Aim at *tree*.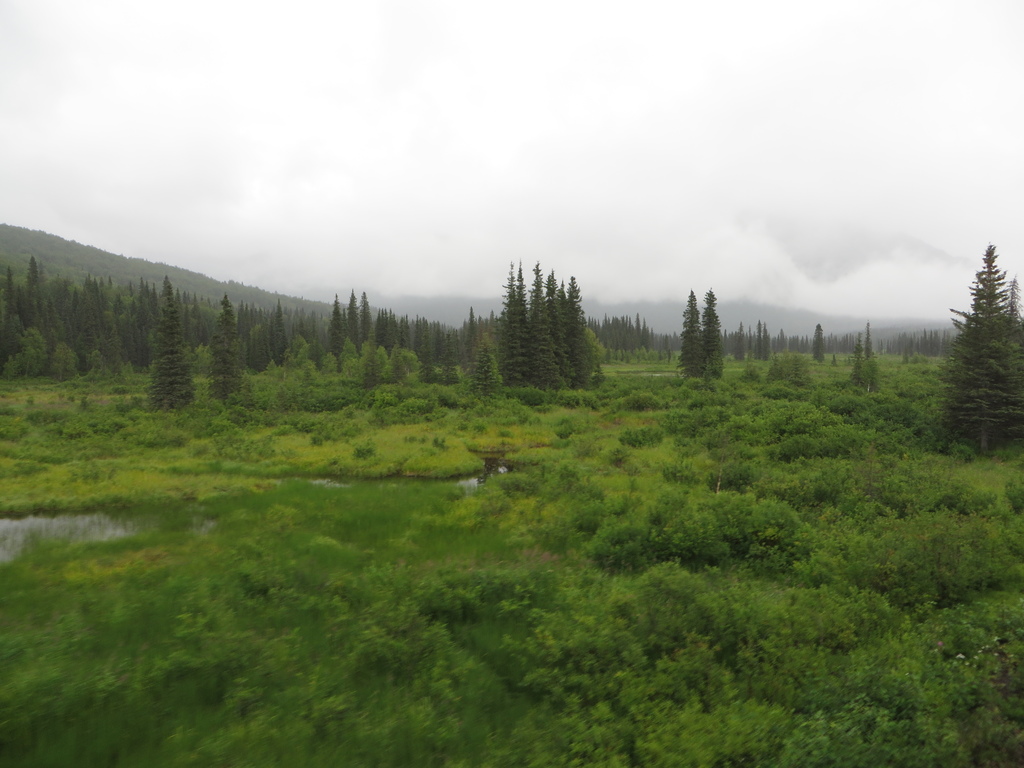
Aimed at locate(490, 259, 515, 376).
